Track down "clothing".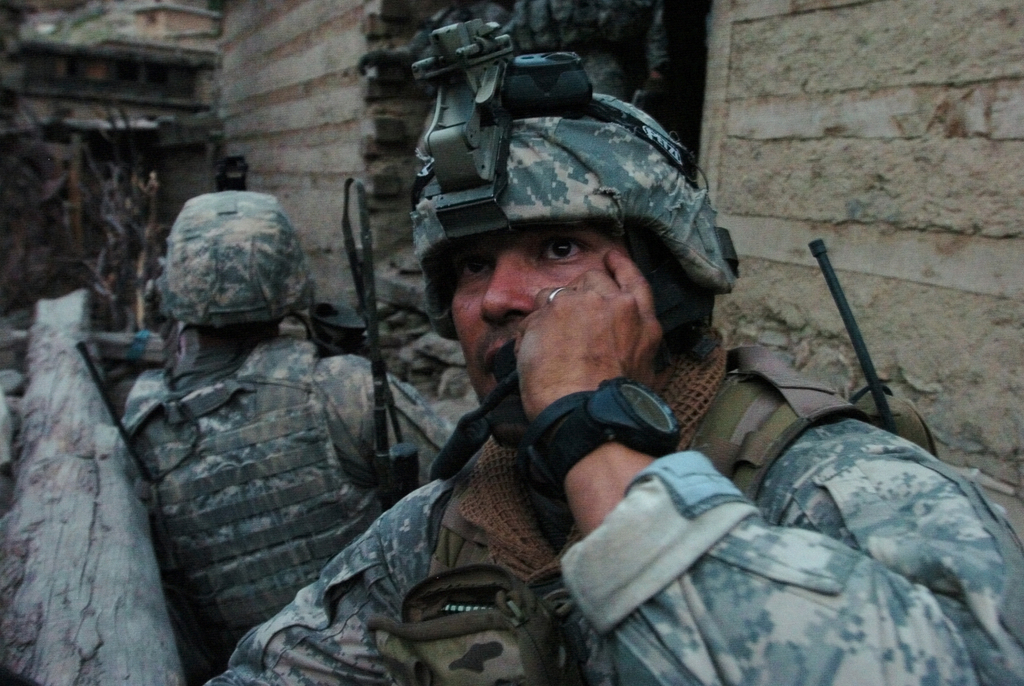
Tracked to x1=107 y1=340 x2=488 y2=654.
